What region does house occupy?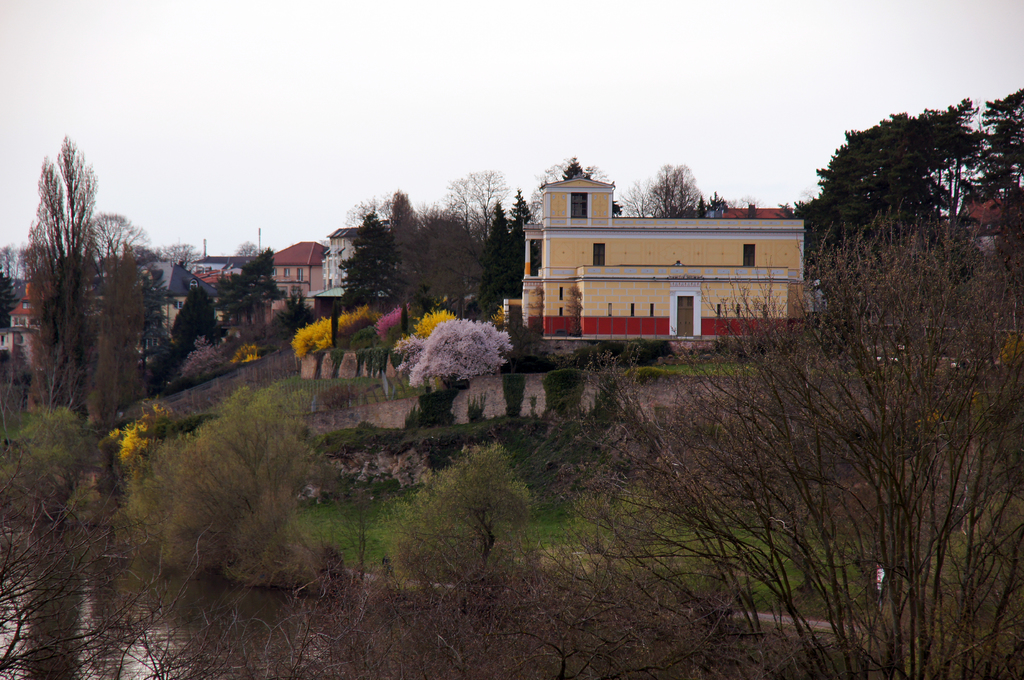
locate(205, 257, 259, 269).
